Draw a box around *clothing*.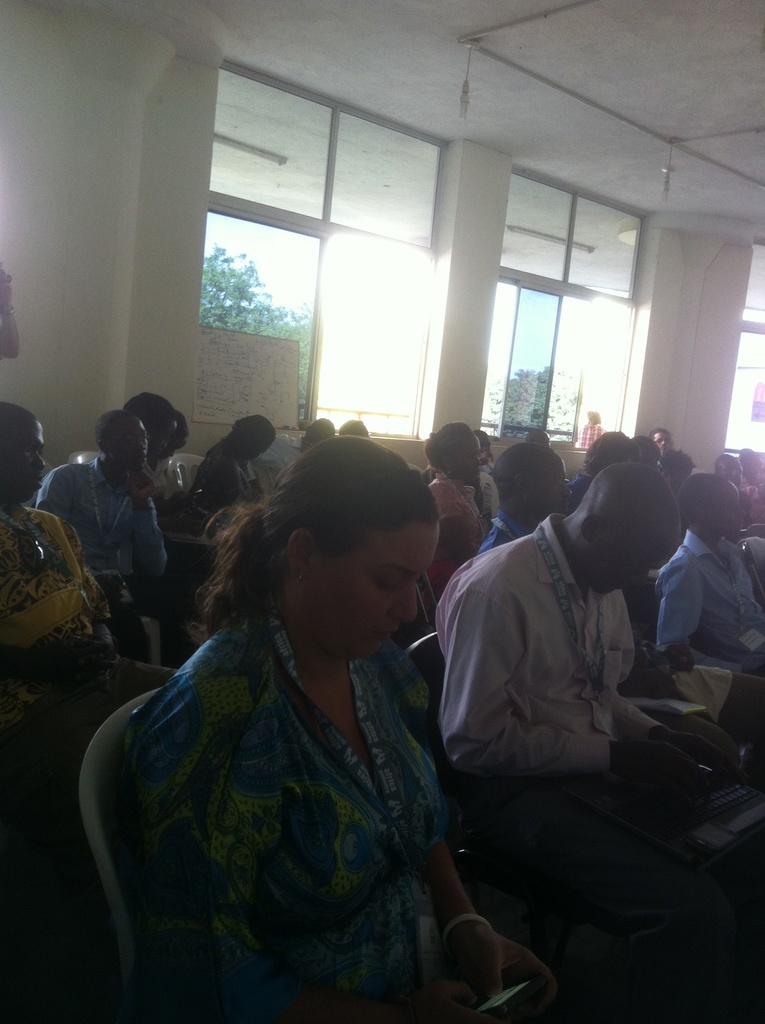
x1=28, y1=454, x2=178, y2=596.
